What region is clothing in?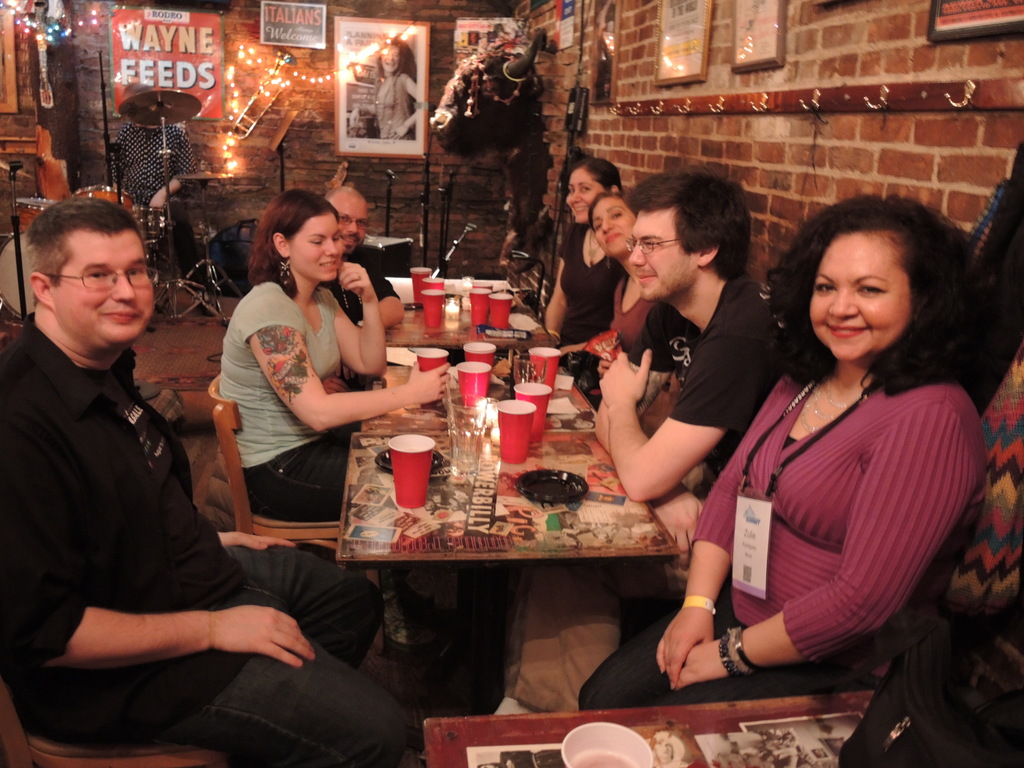
<bbox>332, 259, 397, 323</bbox>.
